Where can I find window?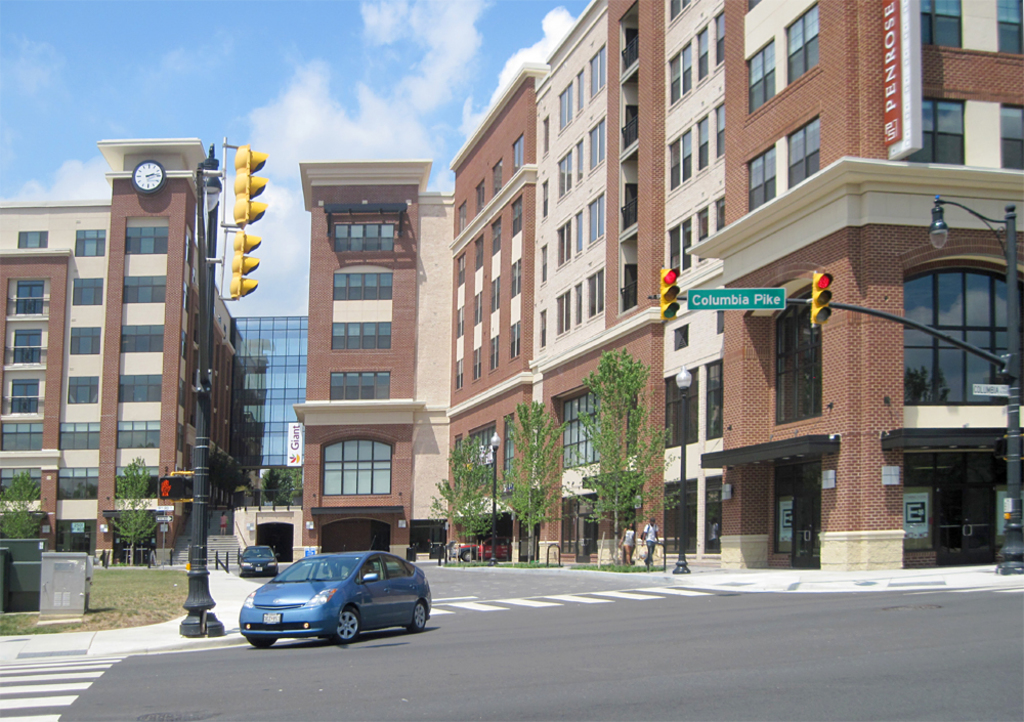
You can find it at bbox=(719, 10, 722, 63).
